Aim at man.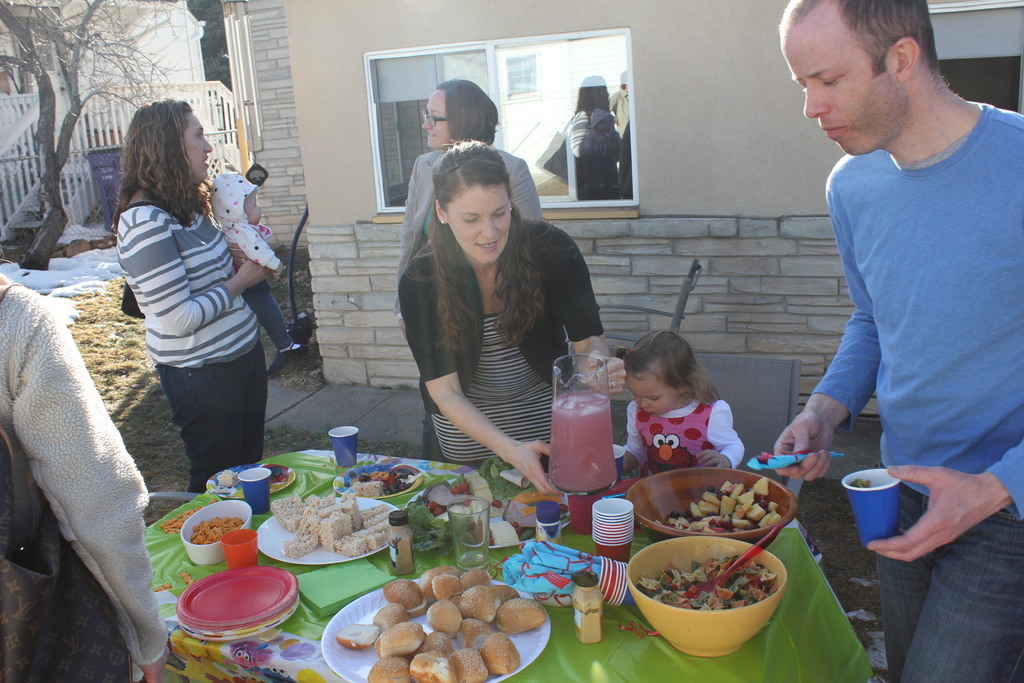
Aimed at box=[769, 0, 1023, 678].
